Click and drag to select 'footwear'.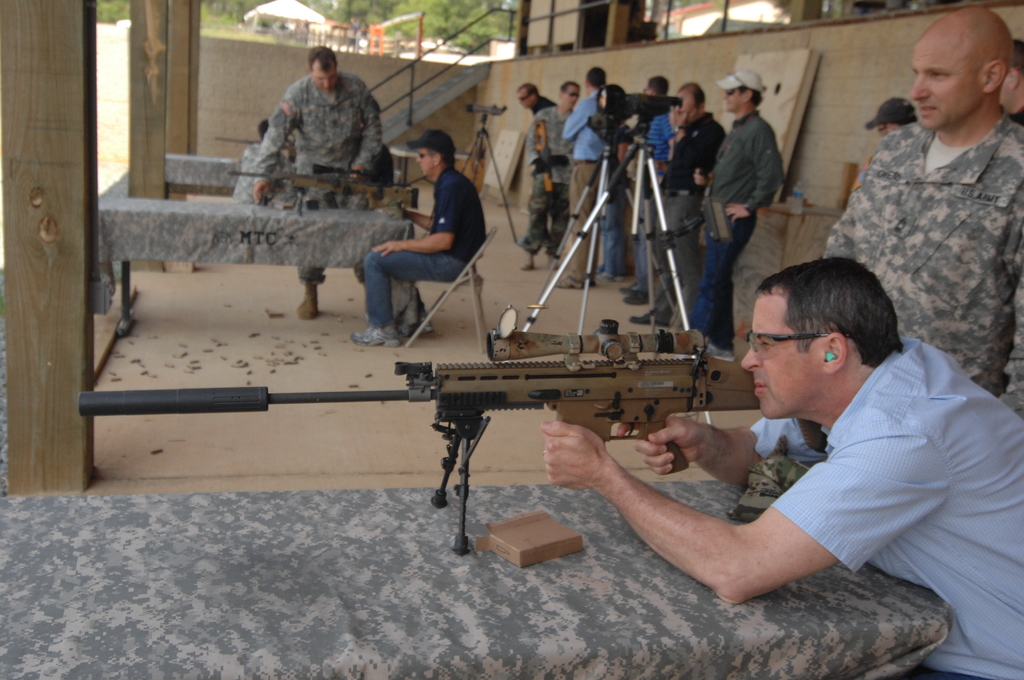
Selection: [left=548, top=275, right=582, bottom=289].
